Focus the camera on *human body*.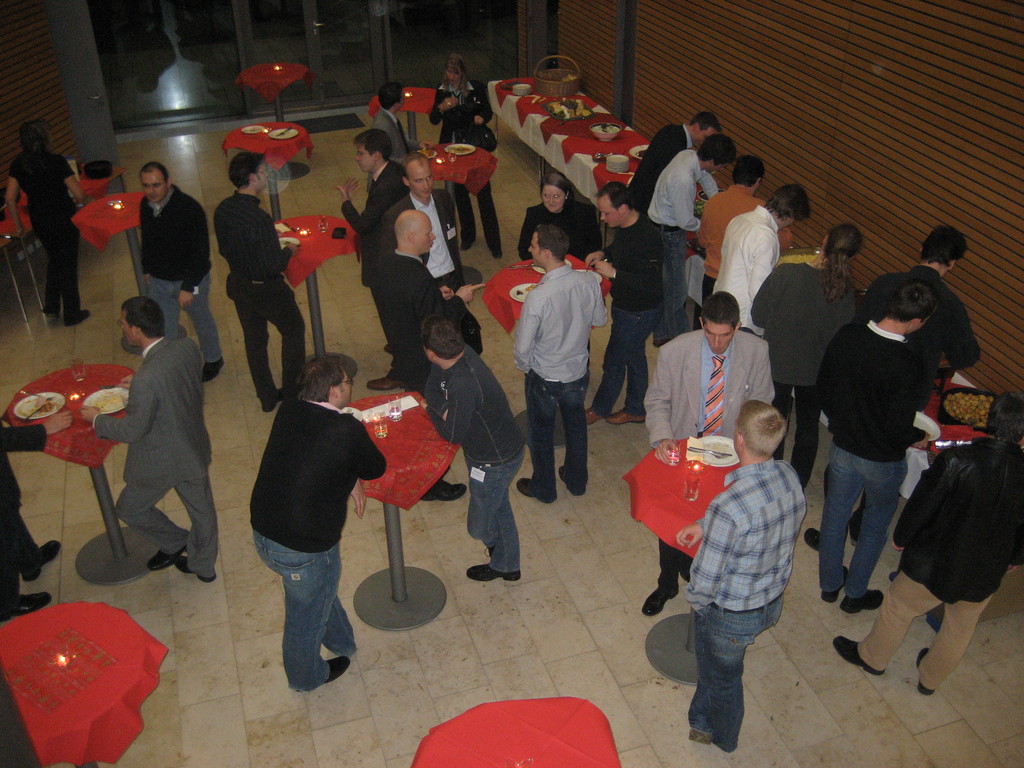
Focus region: bbox=[643, 130, 737, 340].
